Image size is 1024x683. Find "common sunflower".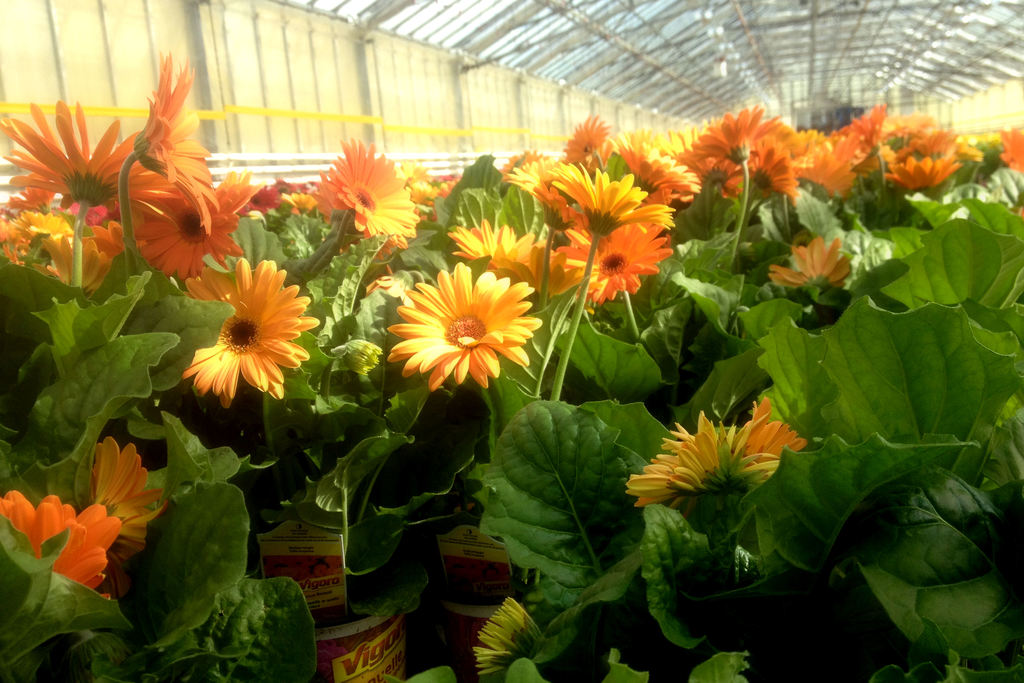
pyautogui.locateOnScreen(394, 258, 553, 393).
